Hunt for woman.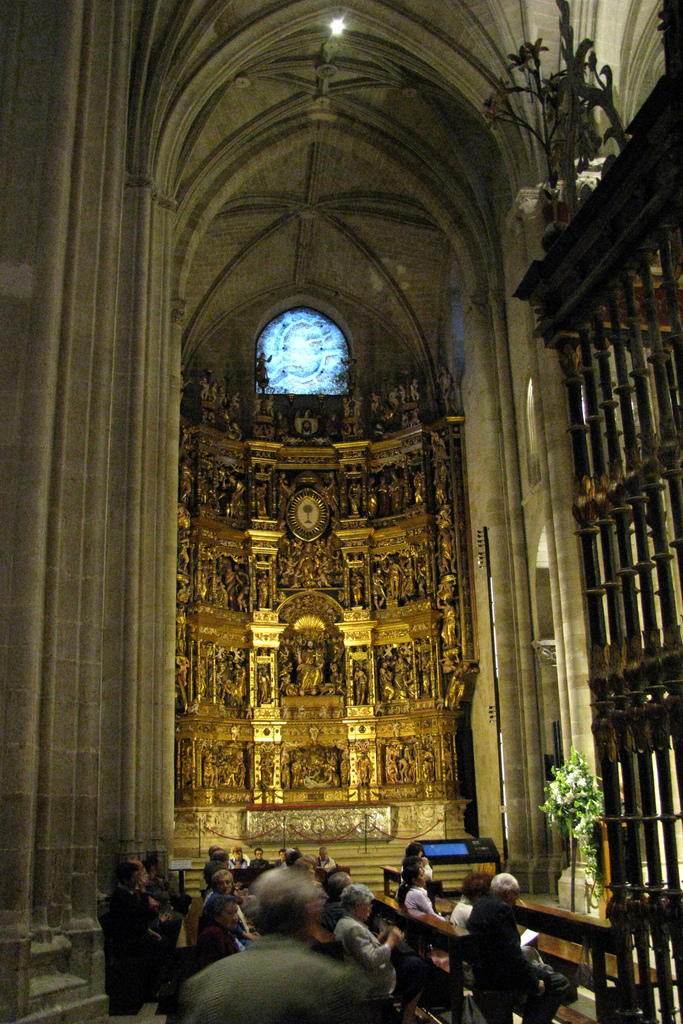
Hunted down at [337, 884, 459, 1021].
